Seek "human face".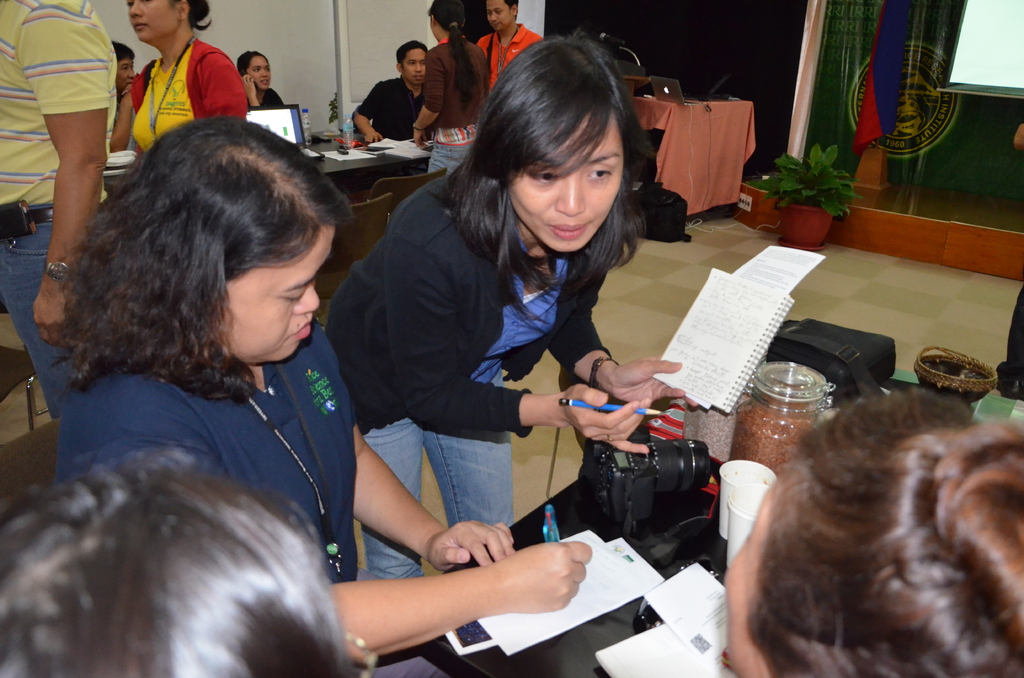
<bbox>404, 47, 427, 88</bbox>.
